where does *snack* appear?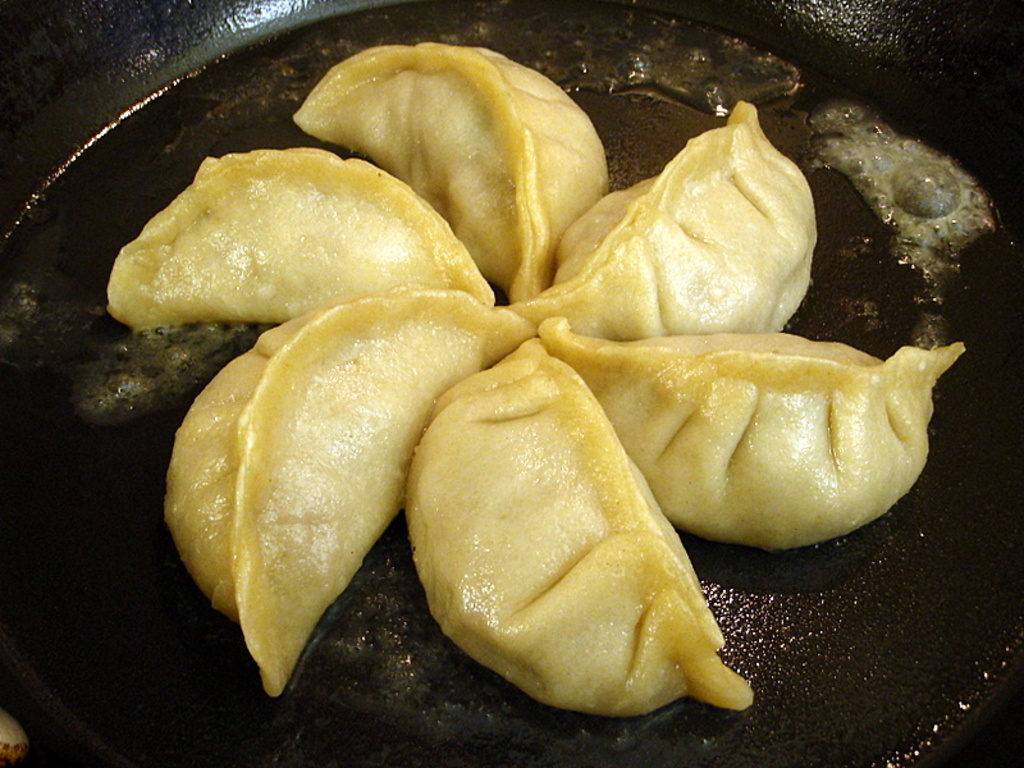
Appears at <box>399,339,755,713</box>.
